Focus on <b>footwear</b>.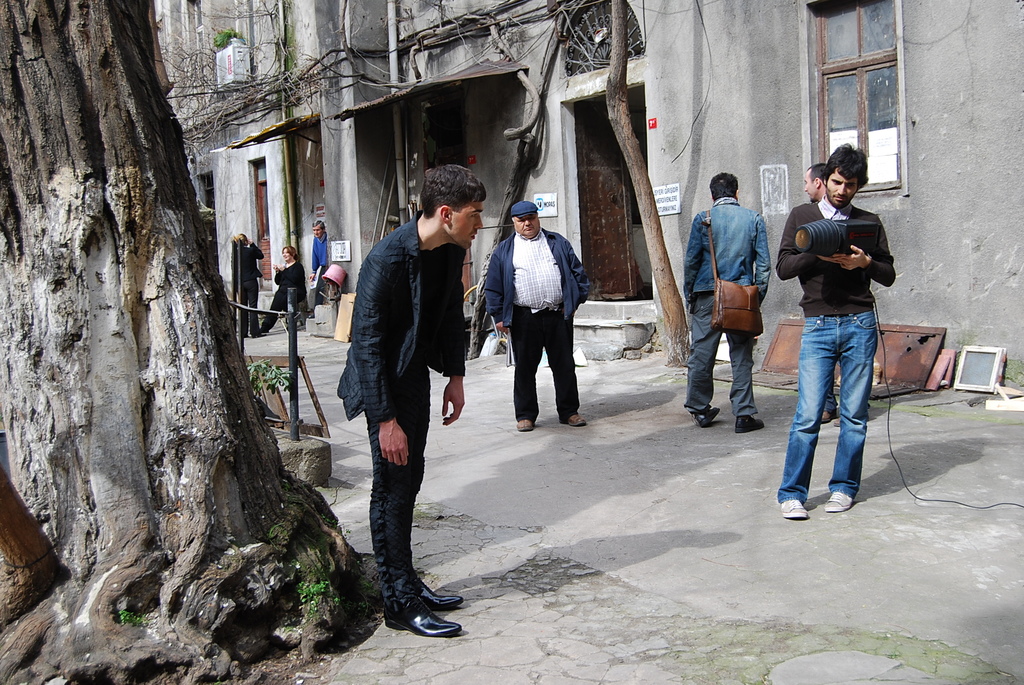
Focused at <region>820, 412, 835, 421</region>.
